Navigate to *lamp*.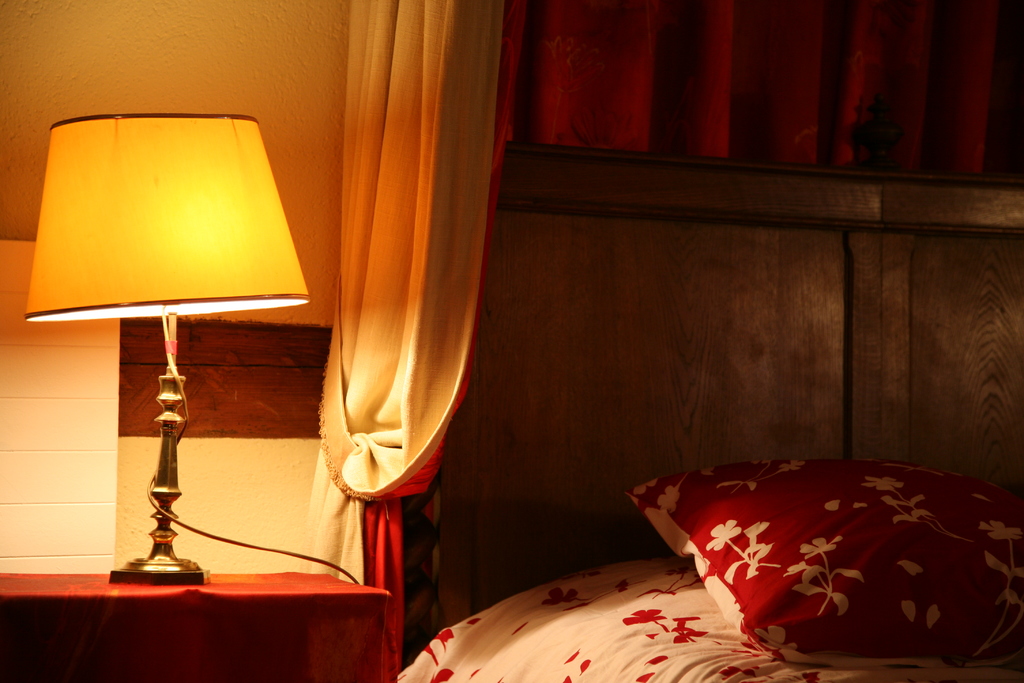
Navigation target: <region>20, 113, 373, 593</region>.
